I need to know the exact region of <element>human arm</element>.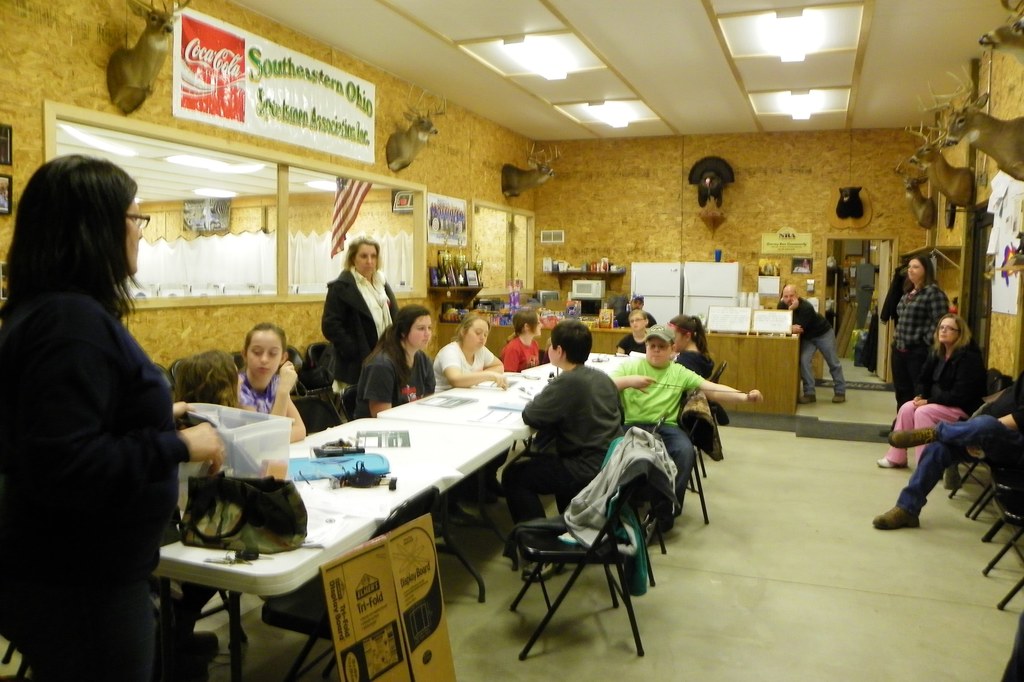
Region: l=917, t=352, r=989, b=408.
